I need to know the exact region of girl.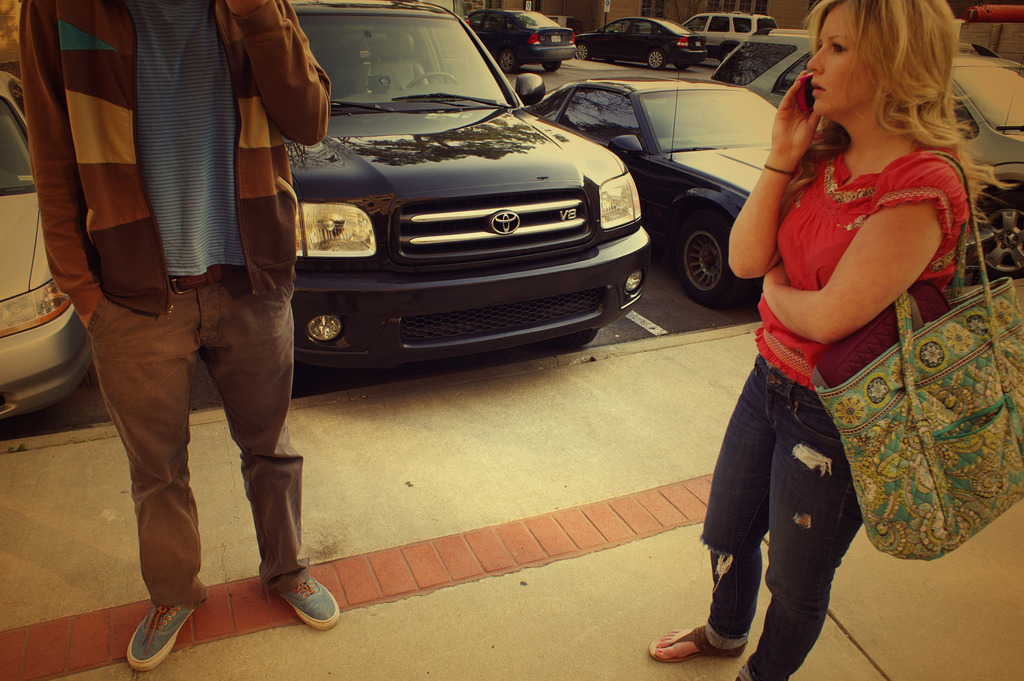
Region: (652, 0, 993, 680).
